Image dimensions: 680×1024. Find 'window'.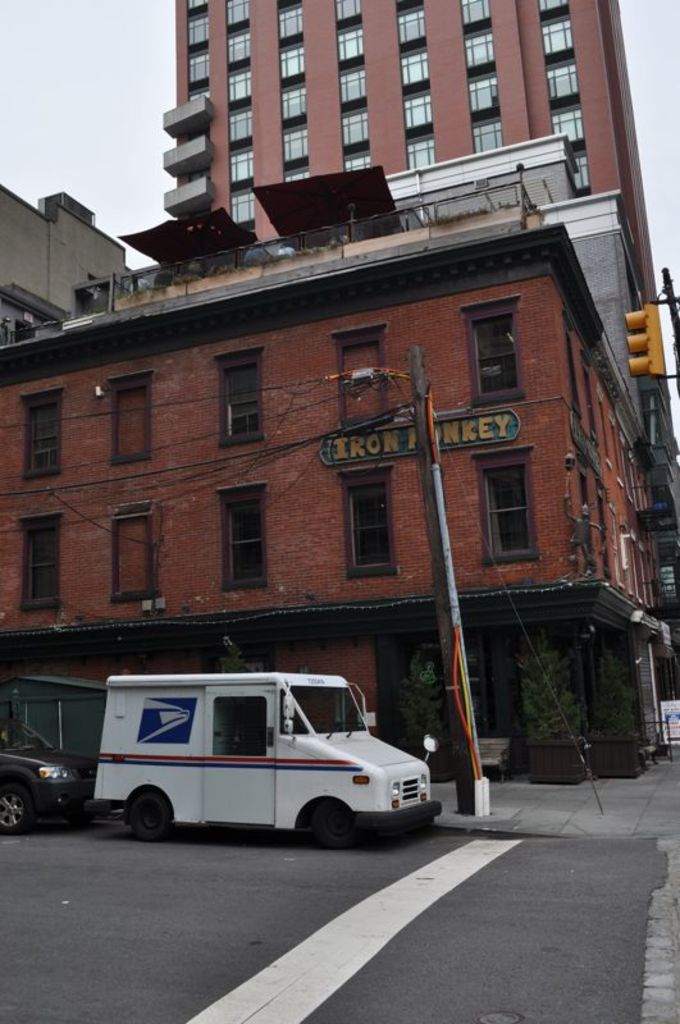
{"x1": 402, "y1": 45, "x2": 432, "y2": 95}.
